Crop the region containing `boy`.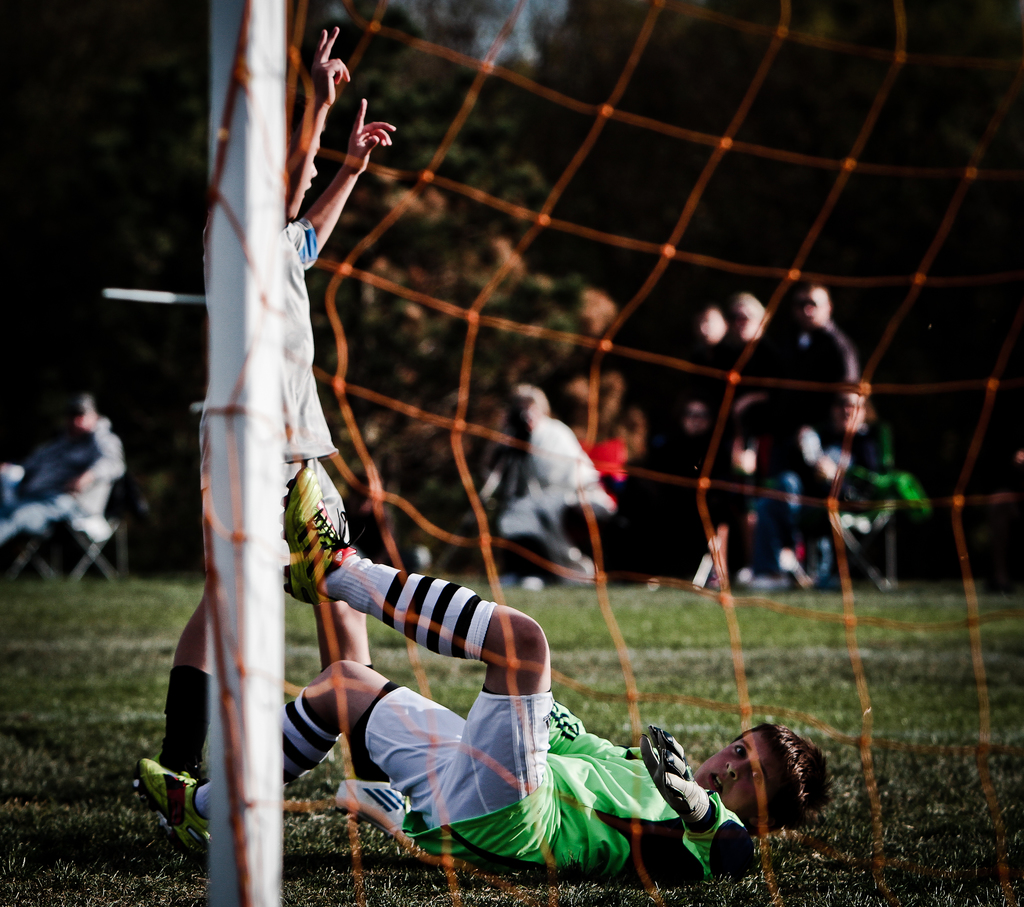
Crop region: region(161, 25, 399, 773).
